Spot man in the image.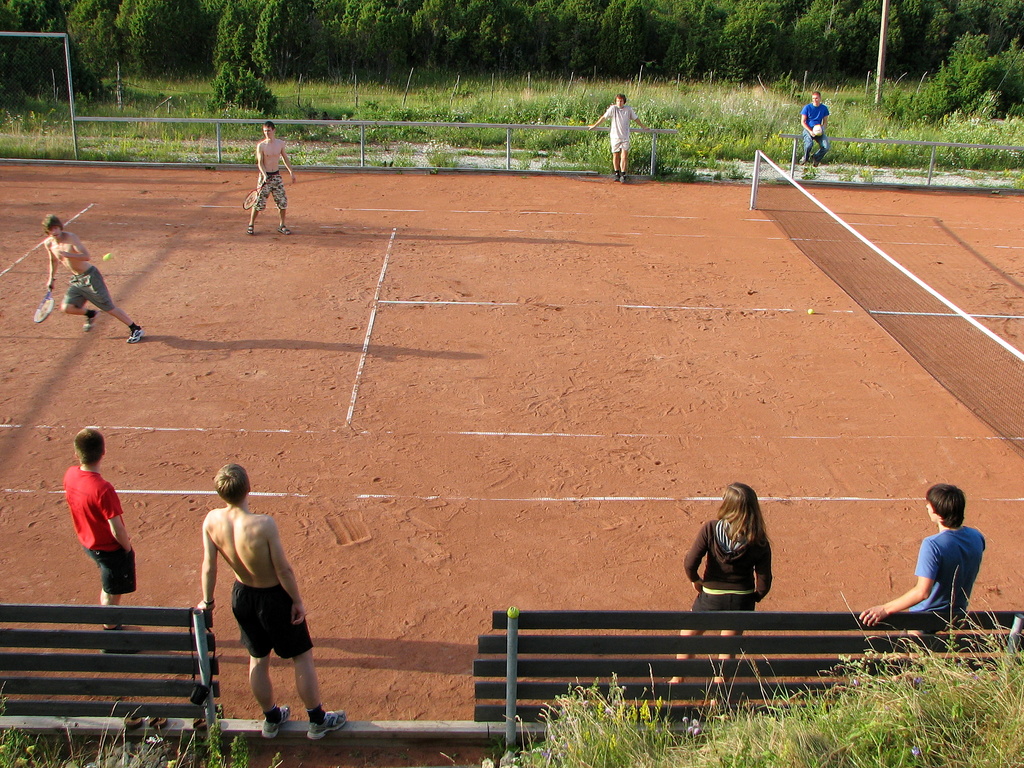
man found at {"x1": 589, "y1": 94, "x2": 650, "y2": 186}.
